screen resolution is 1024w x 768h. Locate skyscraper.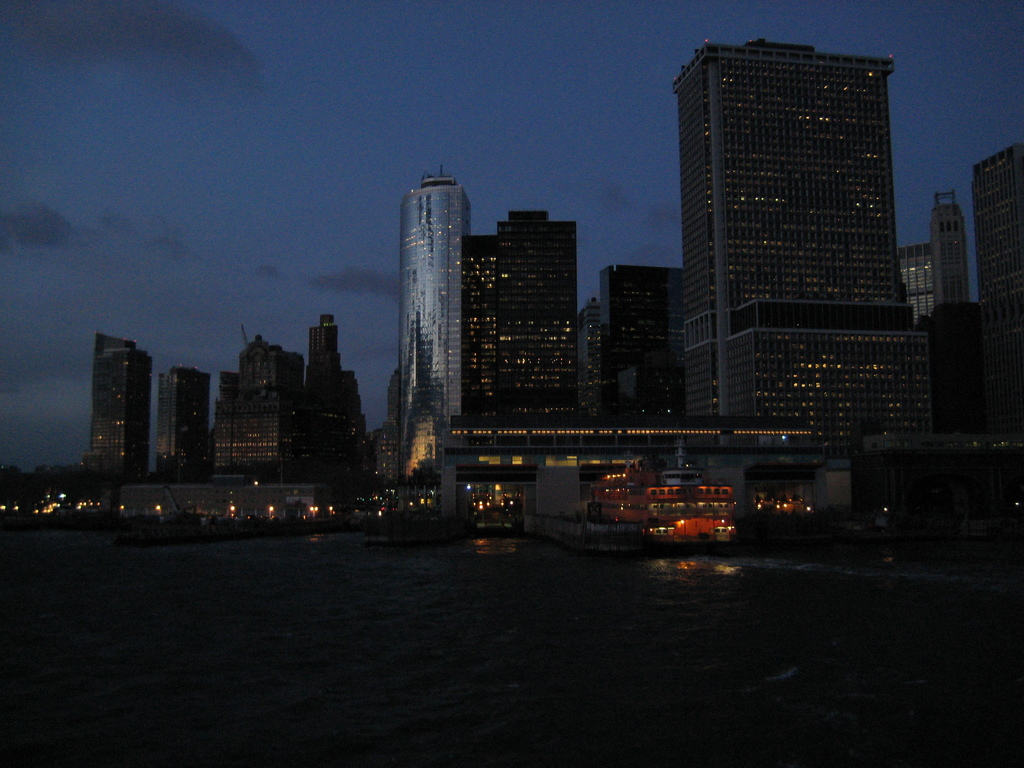
83:336:151:468.
